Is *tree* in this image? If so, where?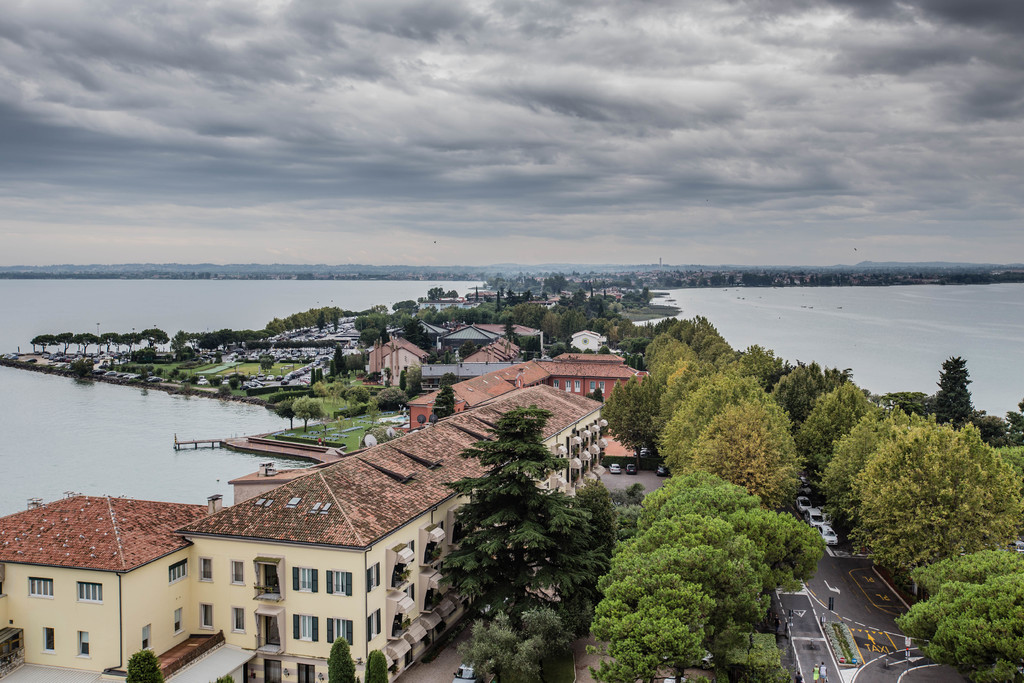
Yes, at rect(68, 357, 90, 379).
